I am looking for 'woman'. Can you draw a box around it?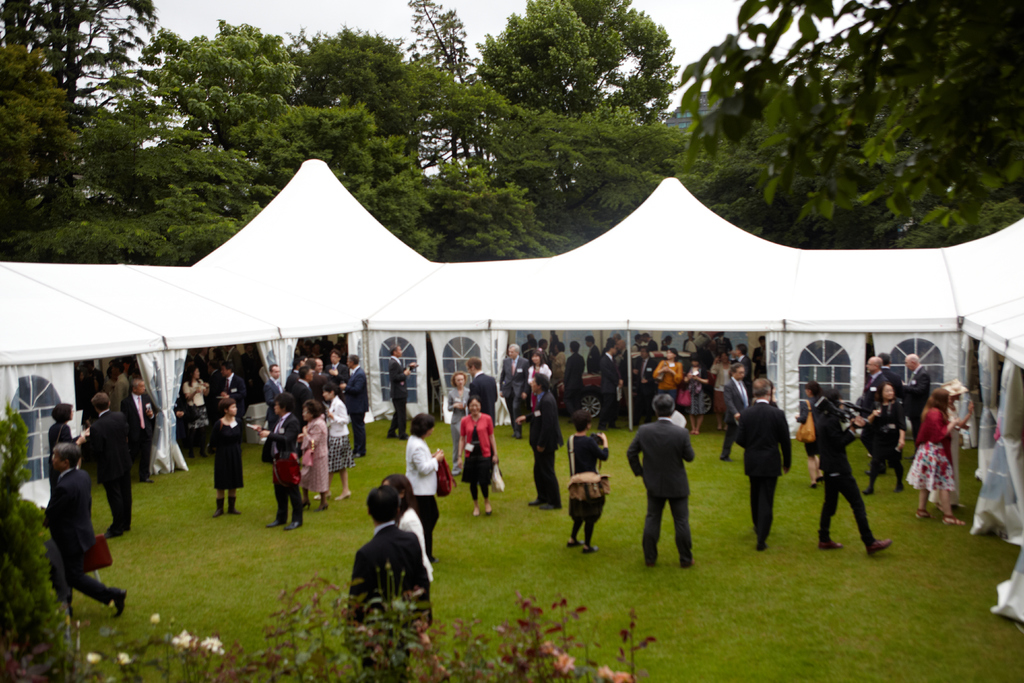
Sure, the bounding box is BBox(564, 404, 609, 557).
